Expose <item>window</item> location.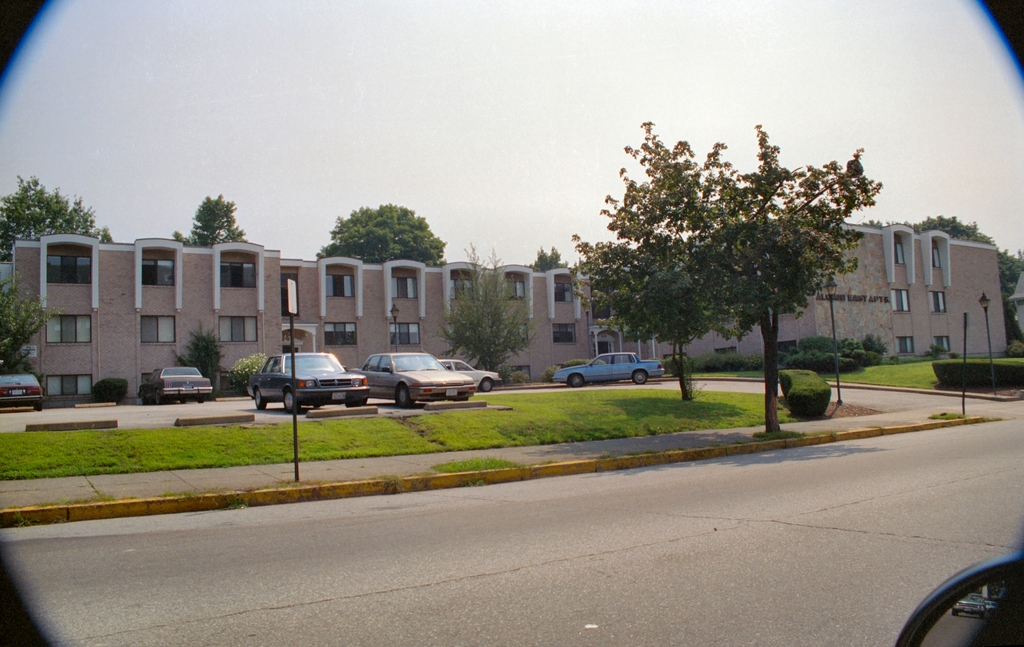
Exposed at <box>141,315,178,343</box>.
